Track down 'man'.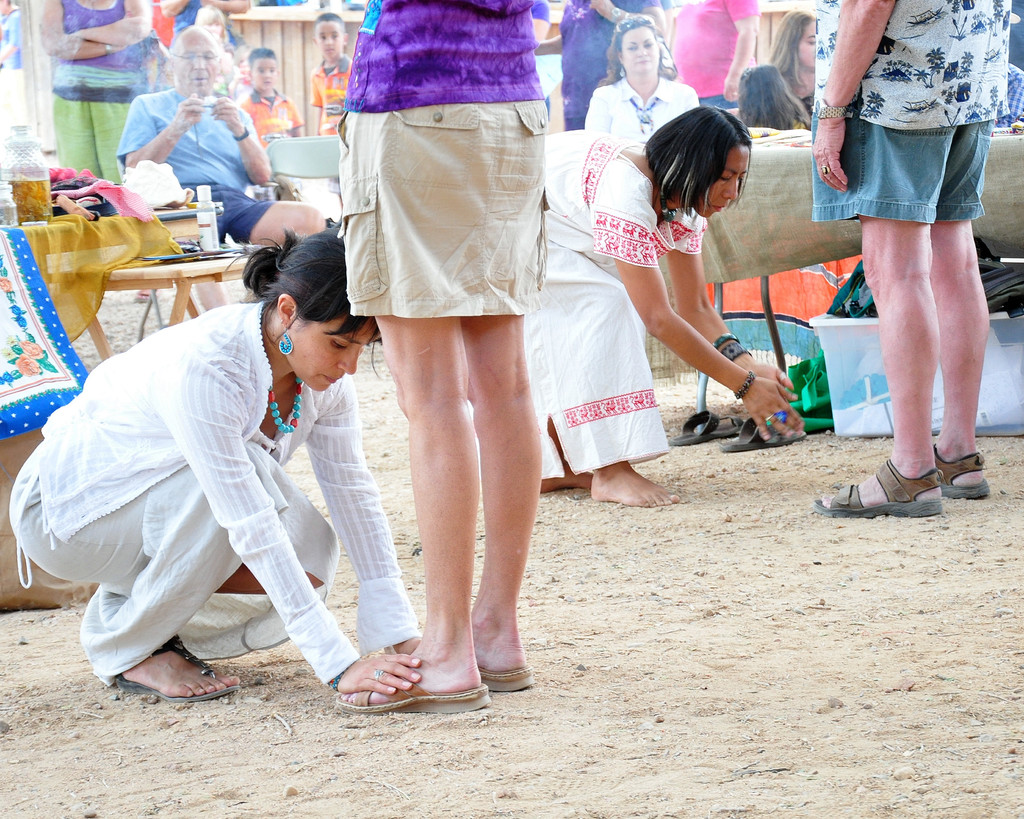
Tracked to 115, 22, 321, 250.
